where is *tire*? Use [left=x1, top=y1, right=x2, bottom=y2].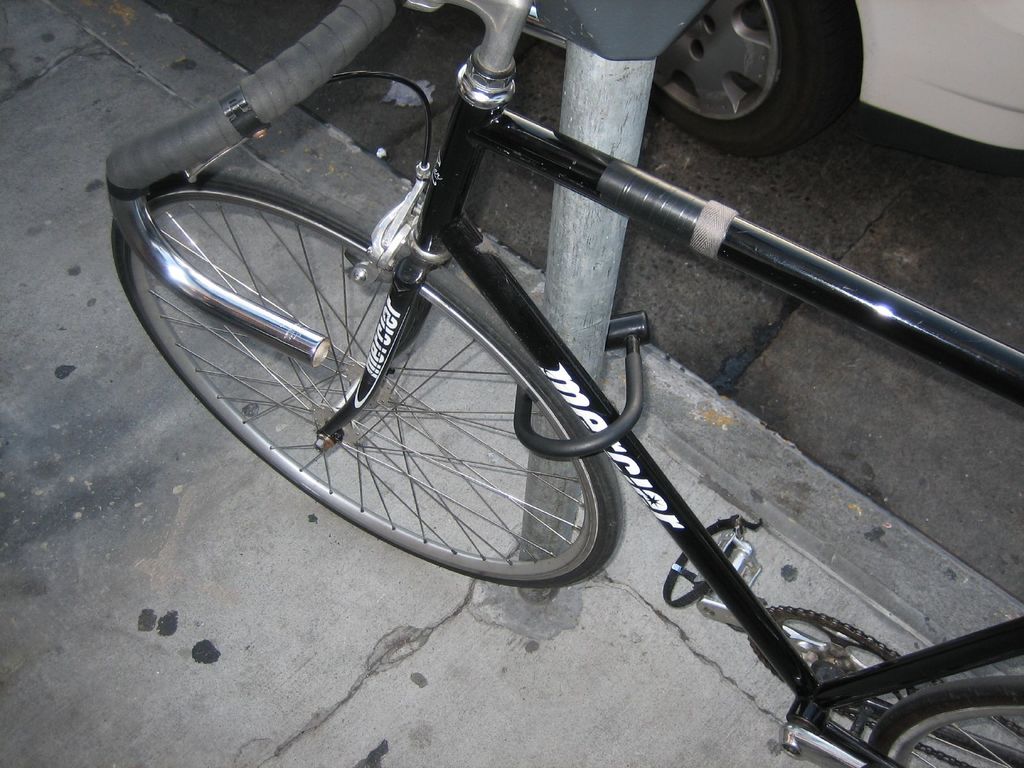
[left=651, top=0, right=870, bottom=163].
